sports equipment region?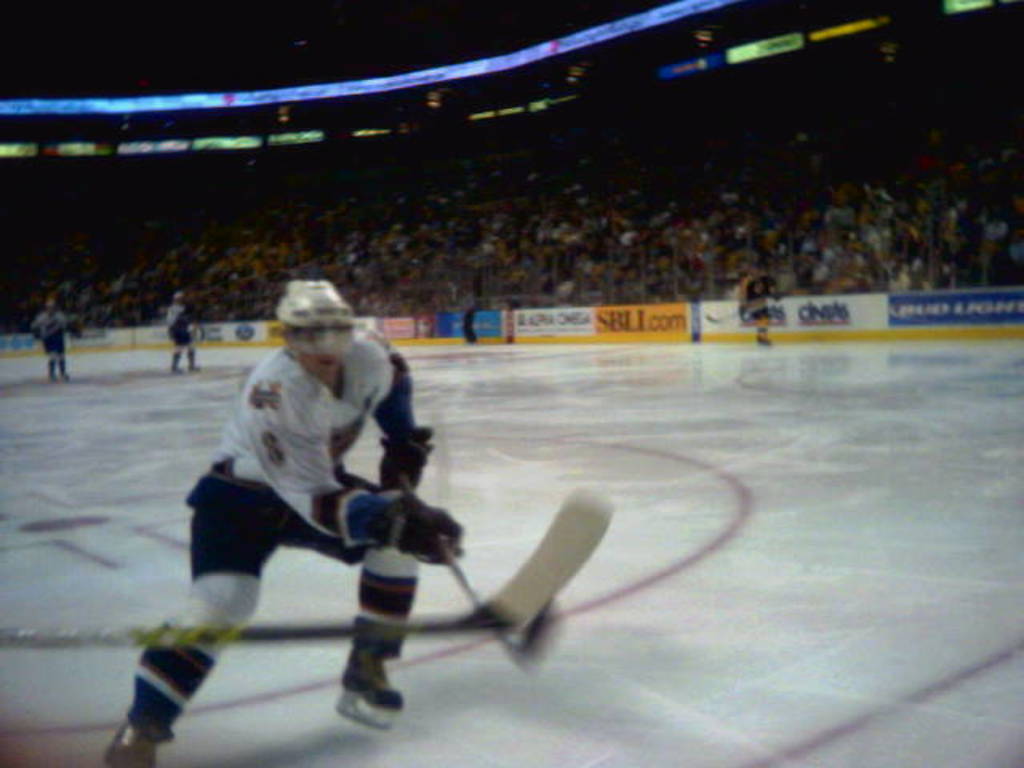
261 274 357 360
